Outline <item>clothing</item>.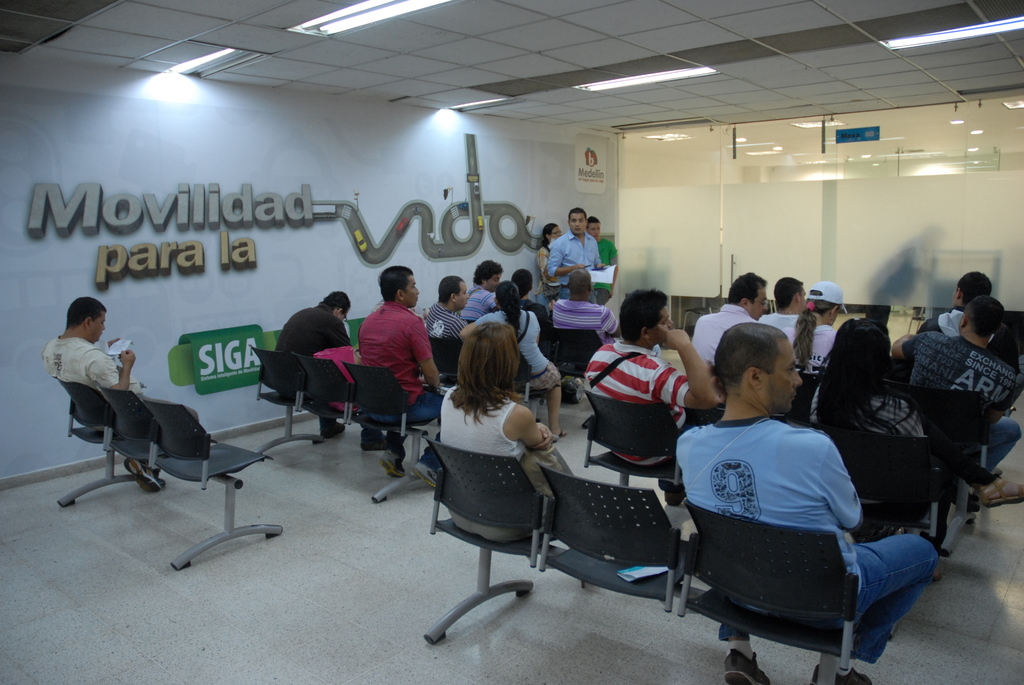
Outline: crop(694, 296, 745, 374).
